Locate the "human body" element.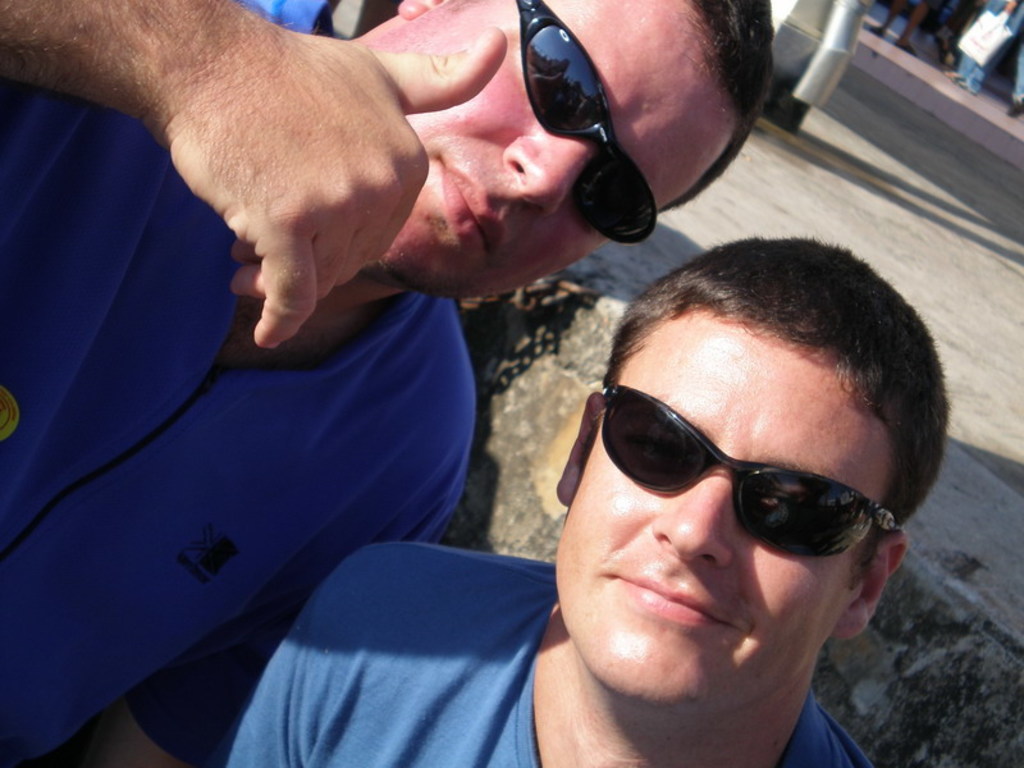
Element bbox: x1=236, y1=118, x2=964, y2=753.
